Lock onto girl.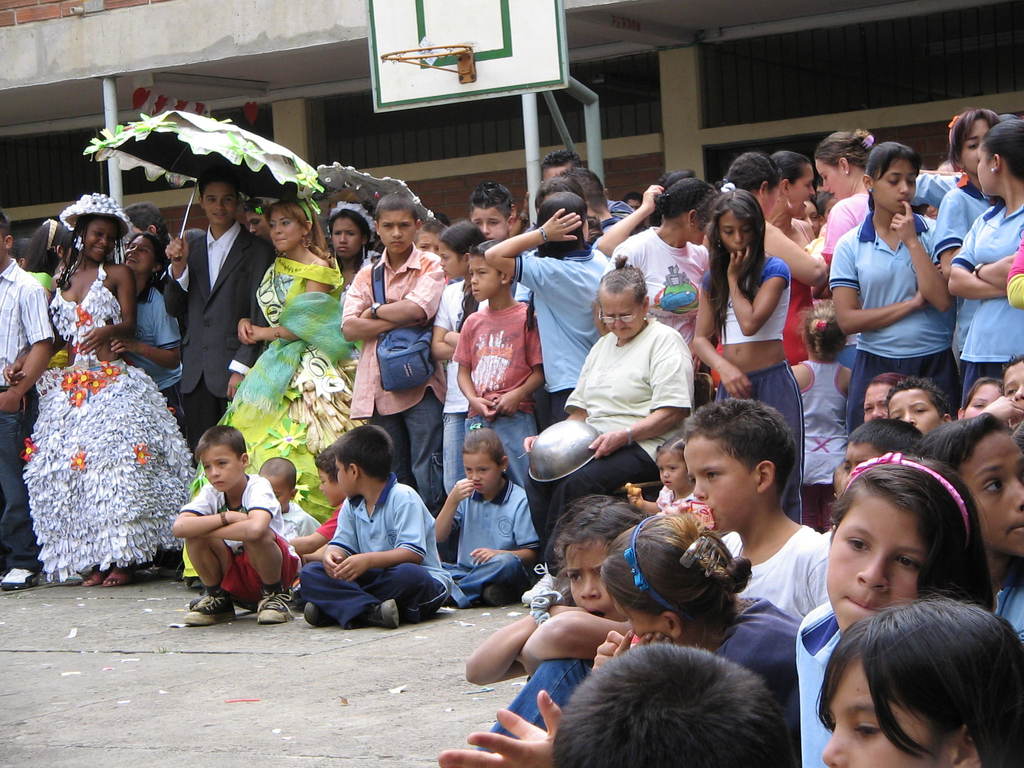
Locked: detection(808, 604, 1023, 767).
